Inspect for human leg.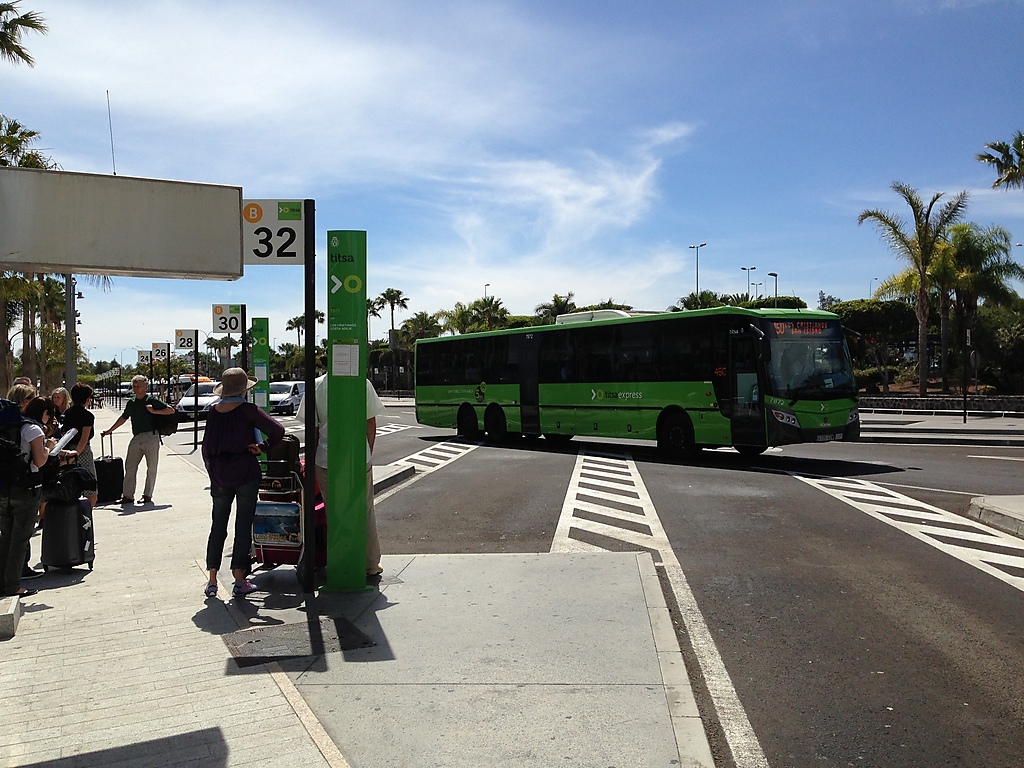
Inspection: rect(122, 428, 151, 504).
